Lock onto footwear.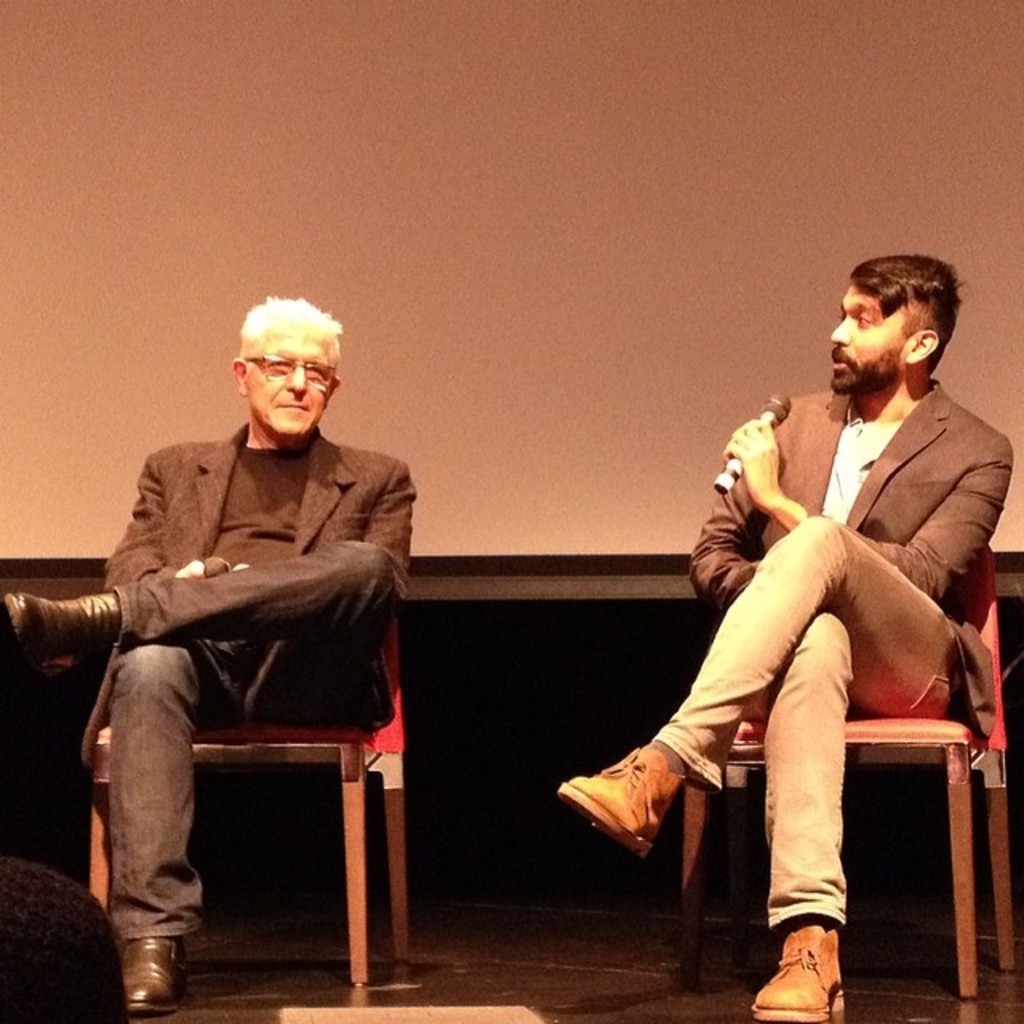
Locked: locate(738, 926, 874, 1019).
